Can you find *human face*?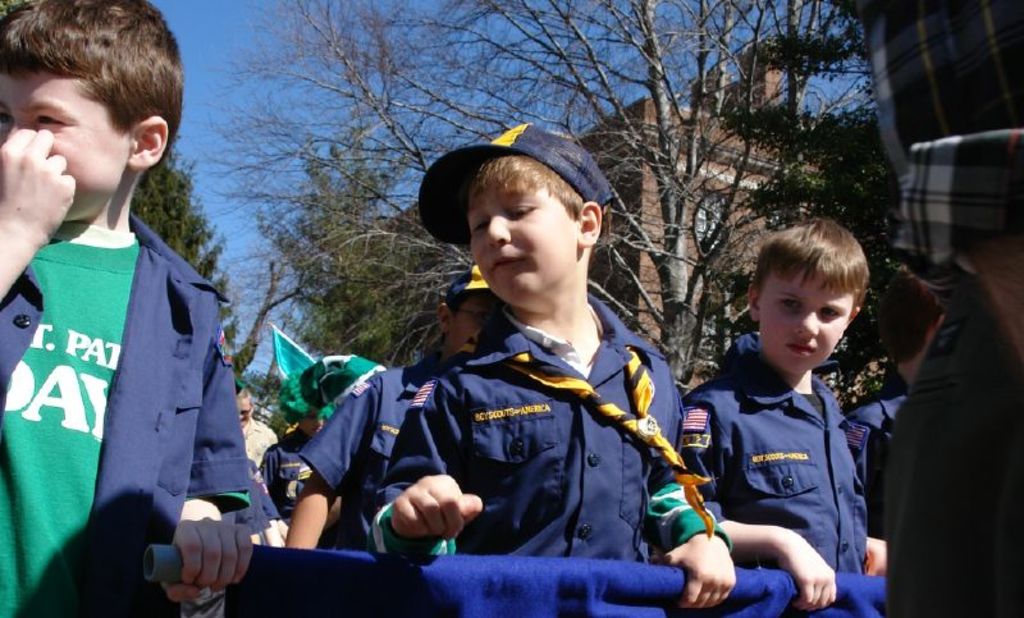
Yes, bounding box: box(241, 407, 253, 425).
